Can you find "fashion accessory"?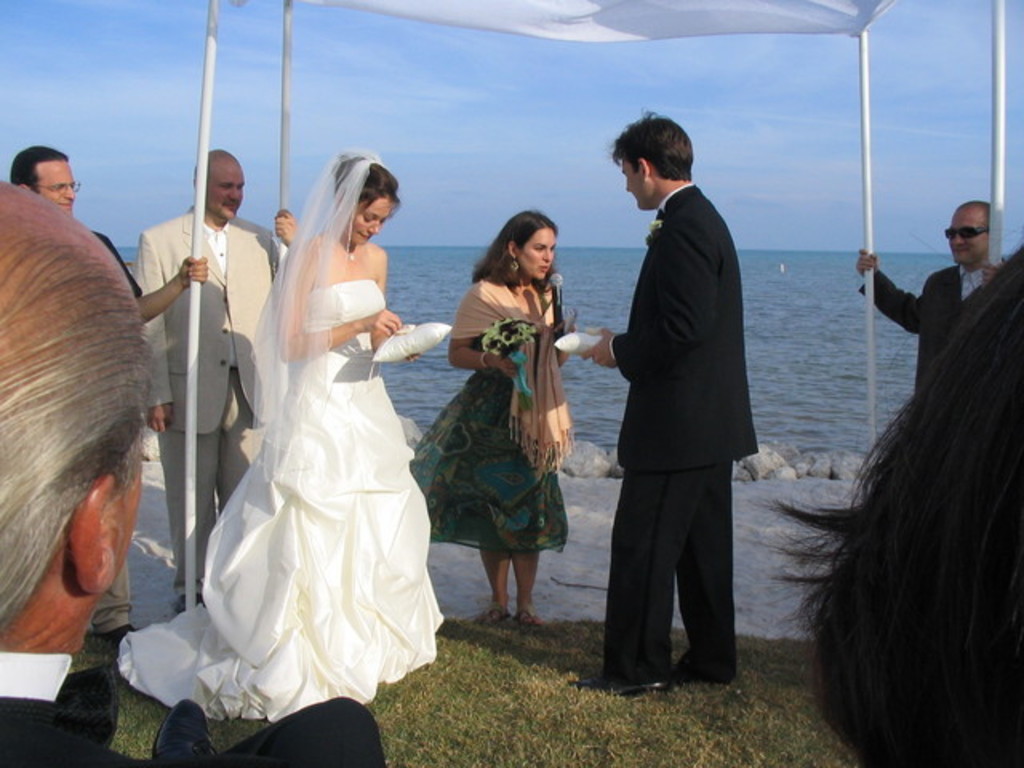
Yes, bounding box: <bbox>250, 149, 387, 480</bbox>.
